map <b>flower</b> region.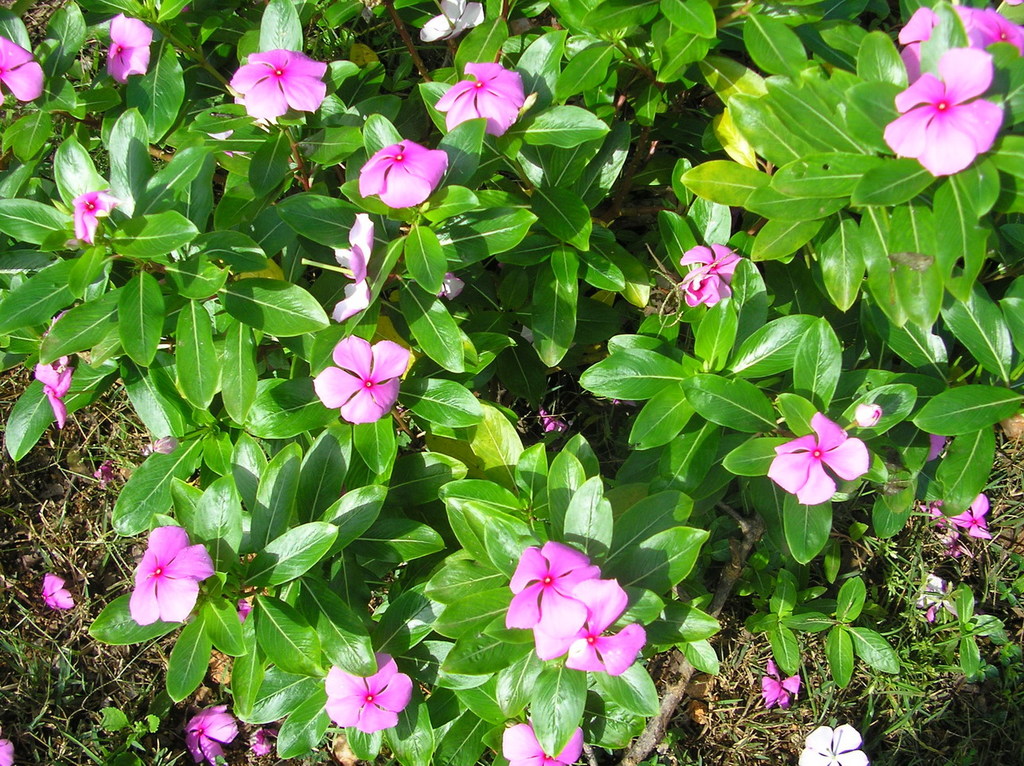
Mapped to pyautogui.locateOnScreen(103, 13, 157, 85).
